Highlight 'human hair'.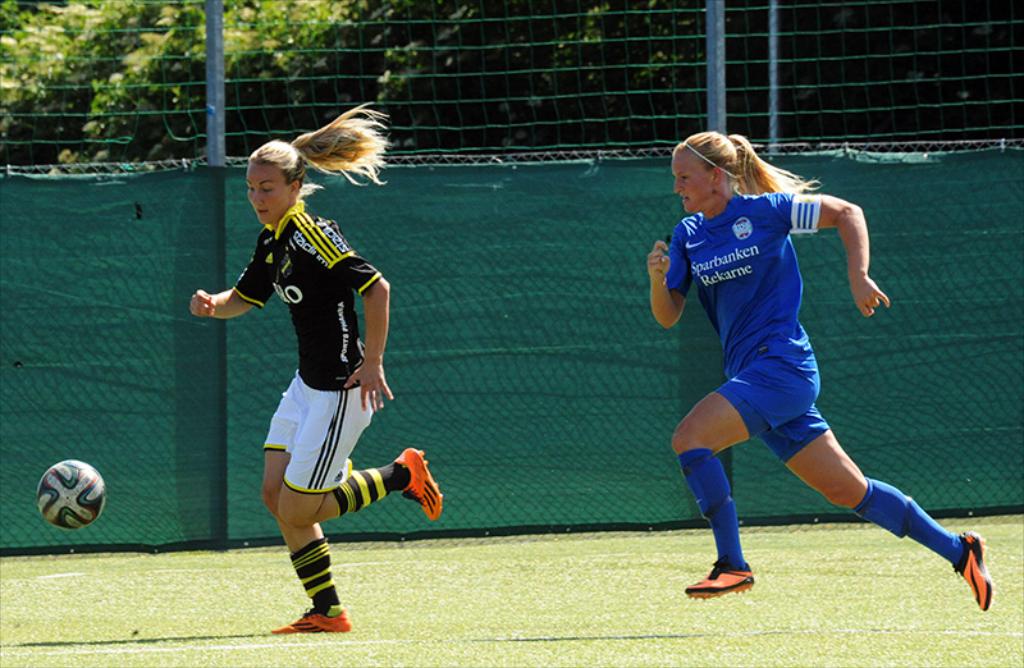
Highlighted region: bbox=[247, 102, 390, 205].
